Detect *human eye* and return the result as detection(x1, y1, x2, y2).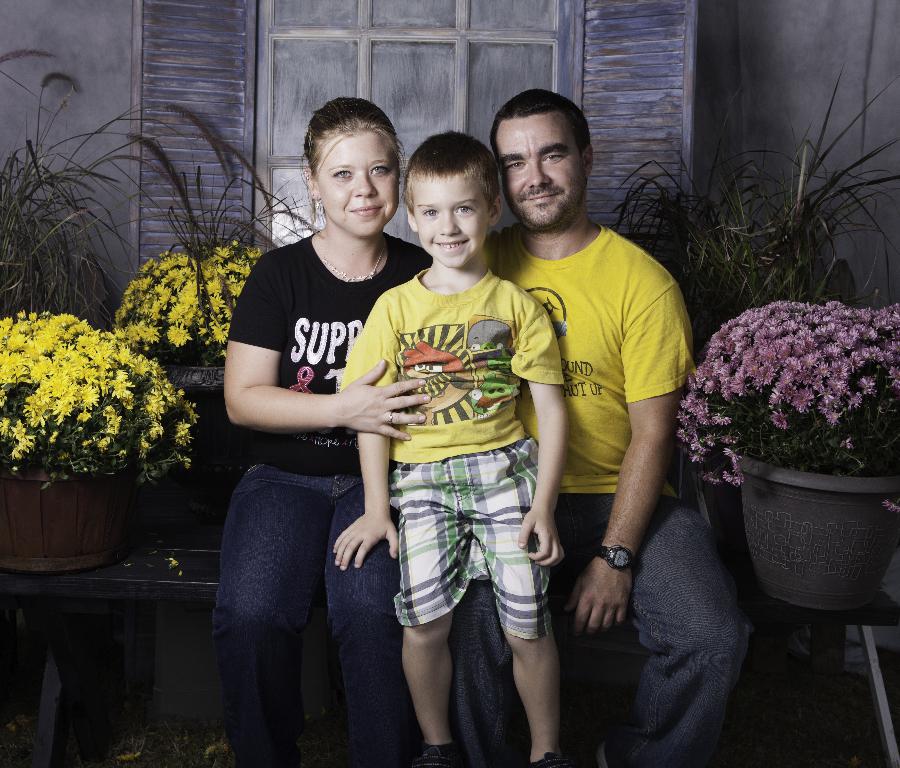
detection(541, 152, 566, 163).
